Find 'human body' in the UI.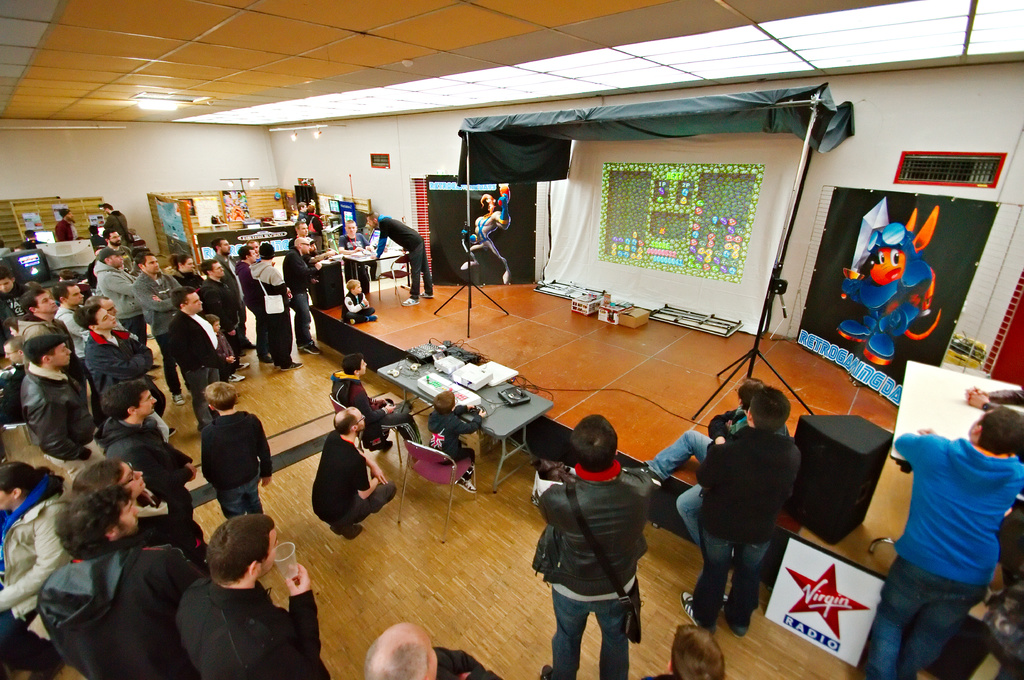
UI element at [x1=419, y1=420, x2=477, y2=487].
